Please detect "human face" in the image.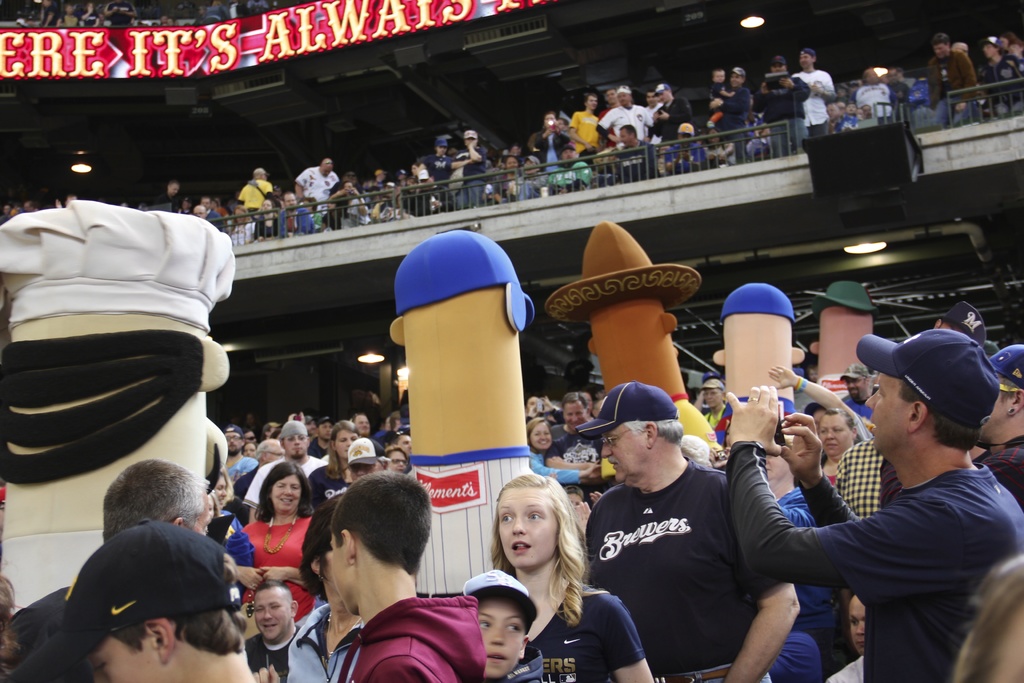
region(259, 599, 285, 641).
